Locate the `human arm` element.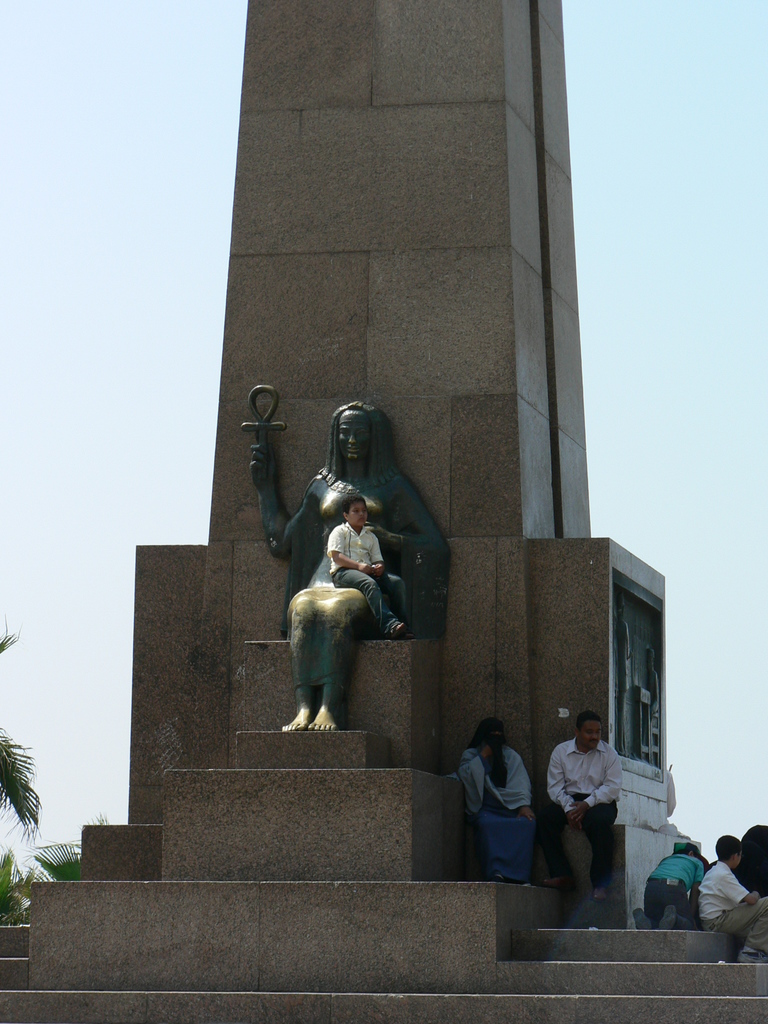
Element bbox: {"left": 726, "top": 869, "right": 760, "bottom": 906}.
